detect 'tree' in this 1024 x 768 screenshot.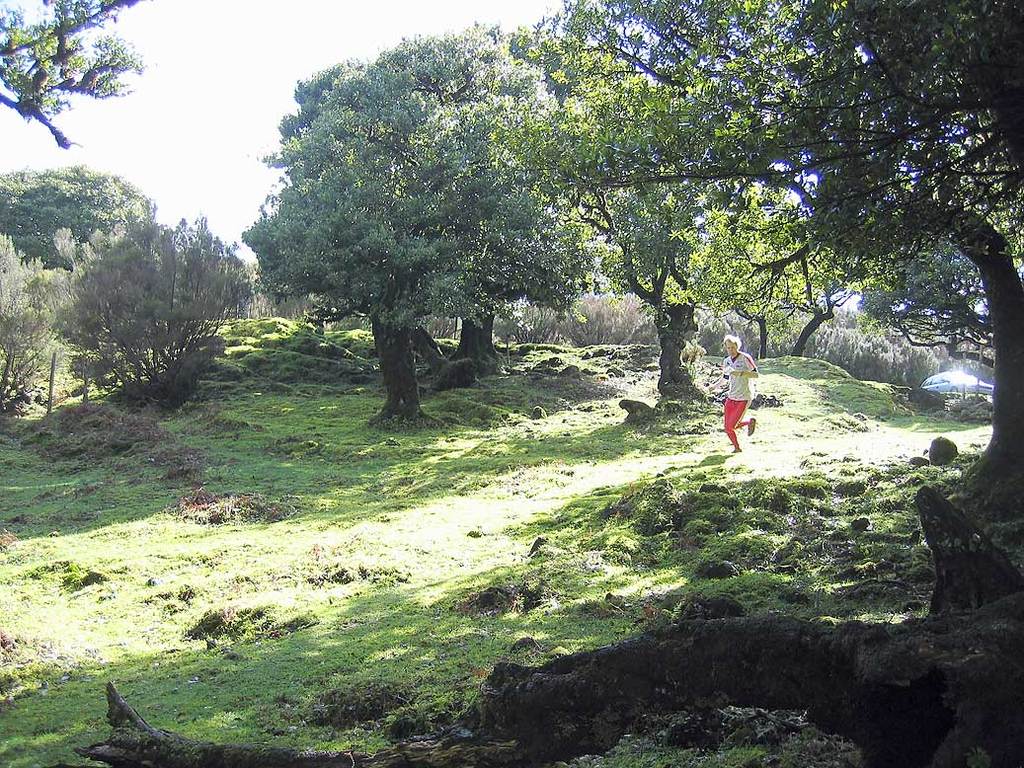
Detection: [x1=468, y1=0, x2=1023, y2=518].
